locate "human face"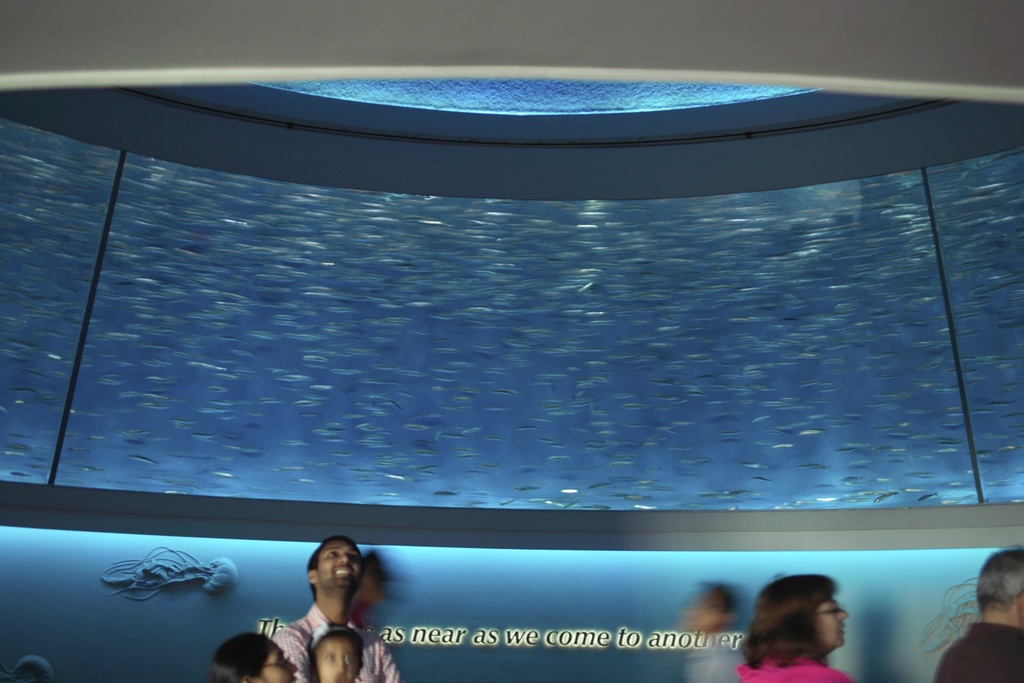
l=263, t=648, r=297, b=682
